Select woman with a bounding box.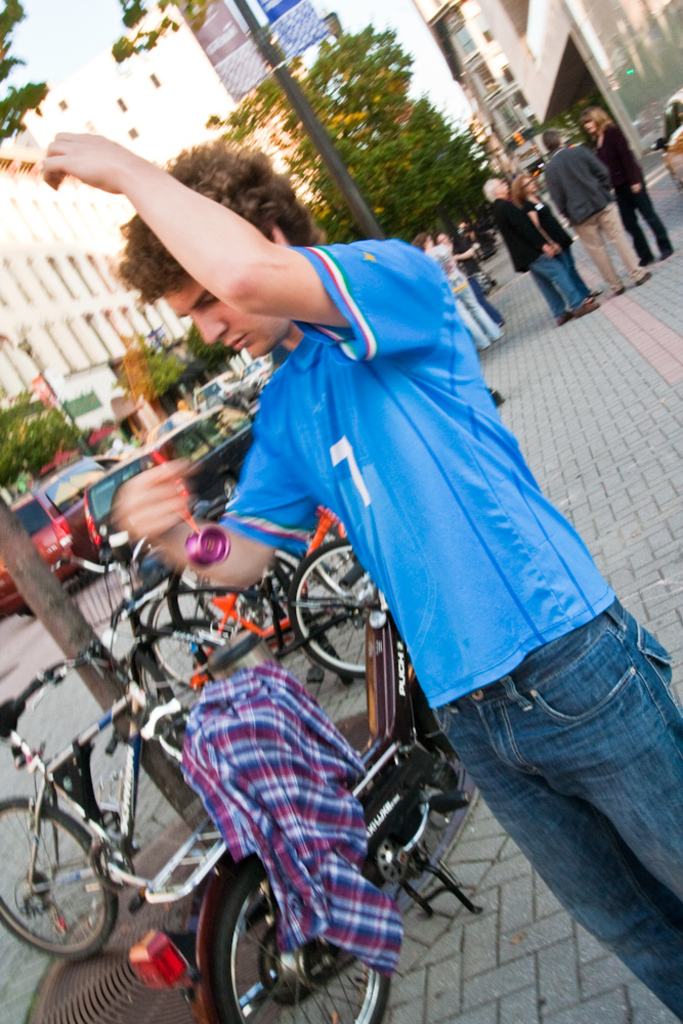
506:172:598:297.
